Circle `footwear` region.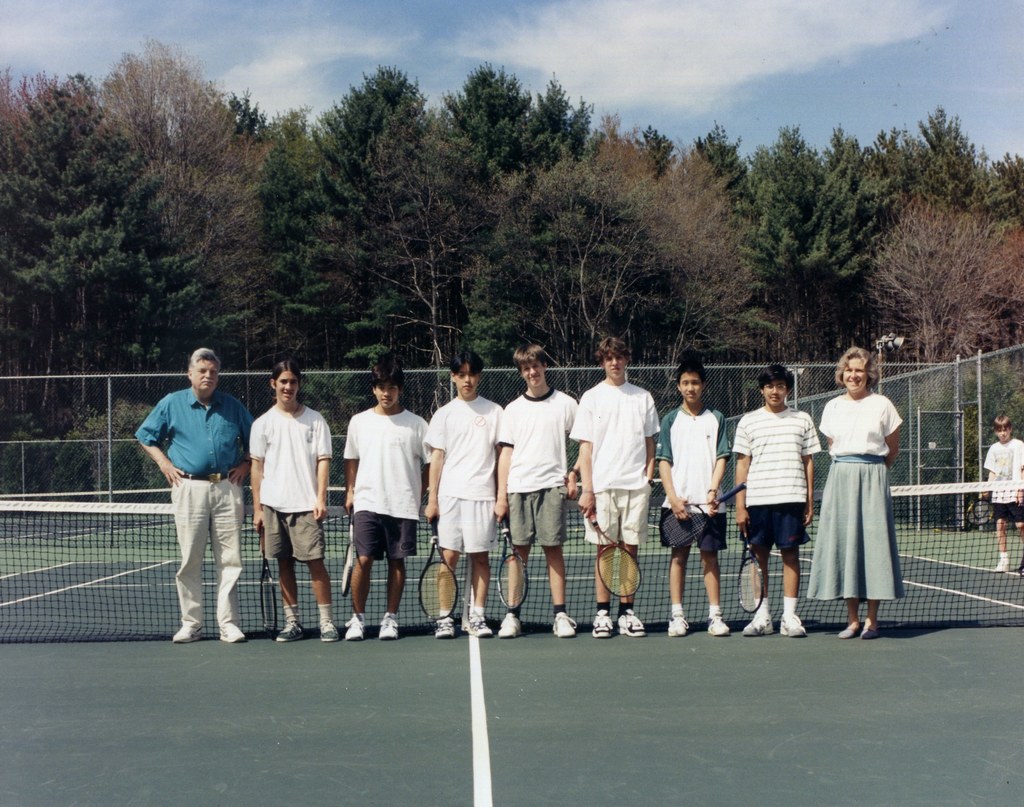
Region: region(222, 623, 248, 639).
